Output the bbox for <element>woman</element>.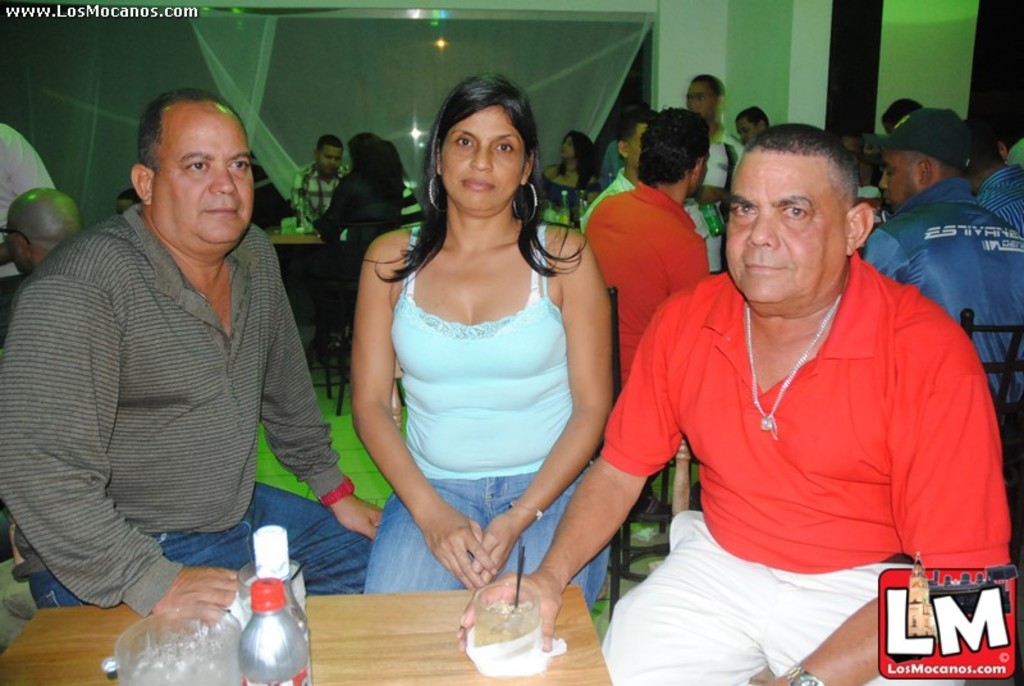
left=538, top=128, right=600, bottom=212.
